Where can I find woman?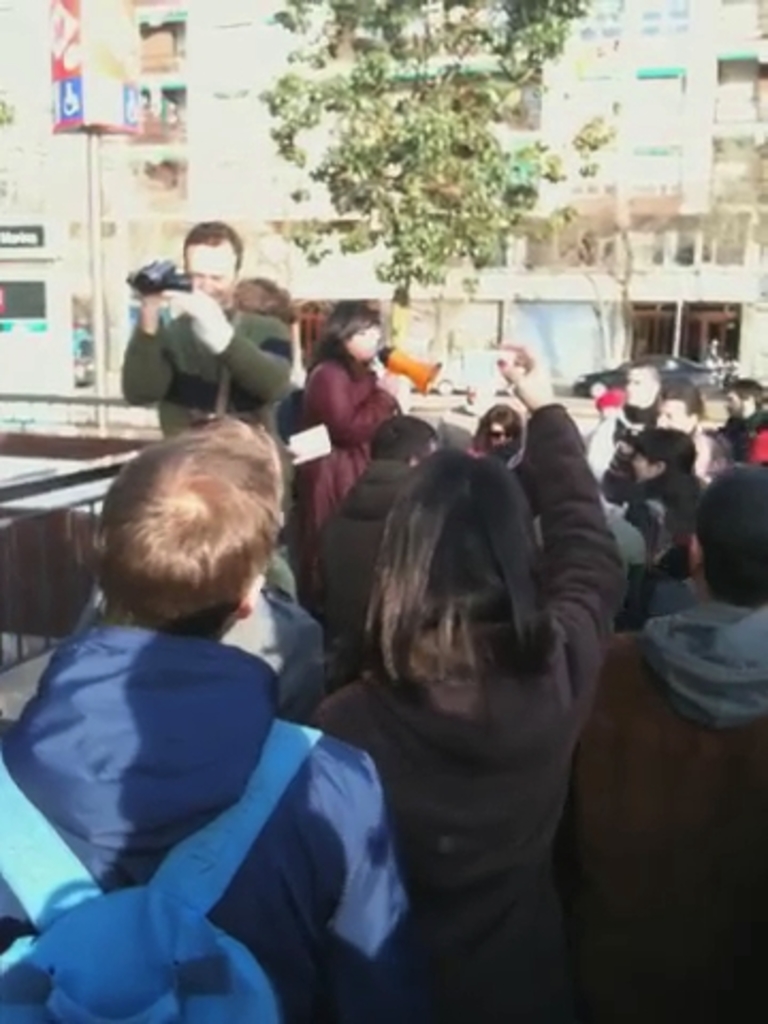
You can find it at (465, 403, 516, 461).
